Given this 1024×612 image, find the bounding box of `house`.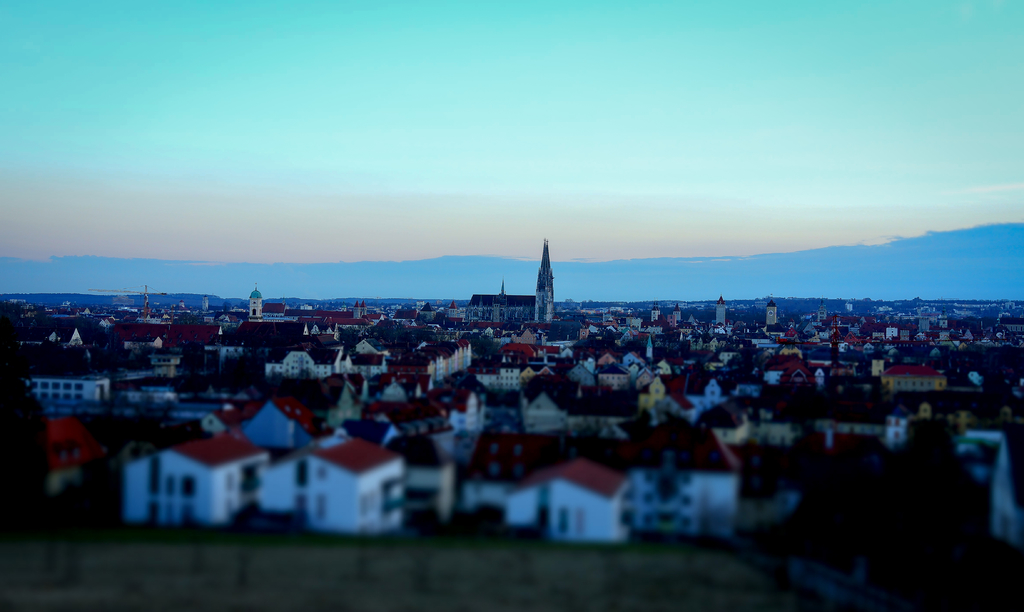
739:376:771:395.
